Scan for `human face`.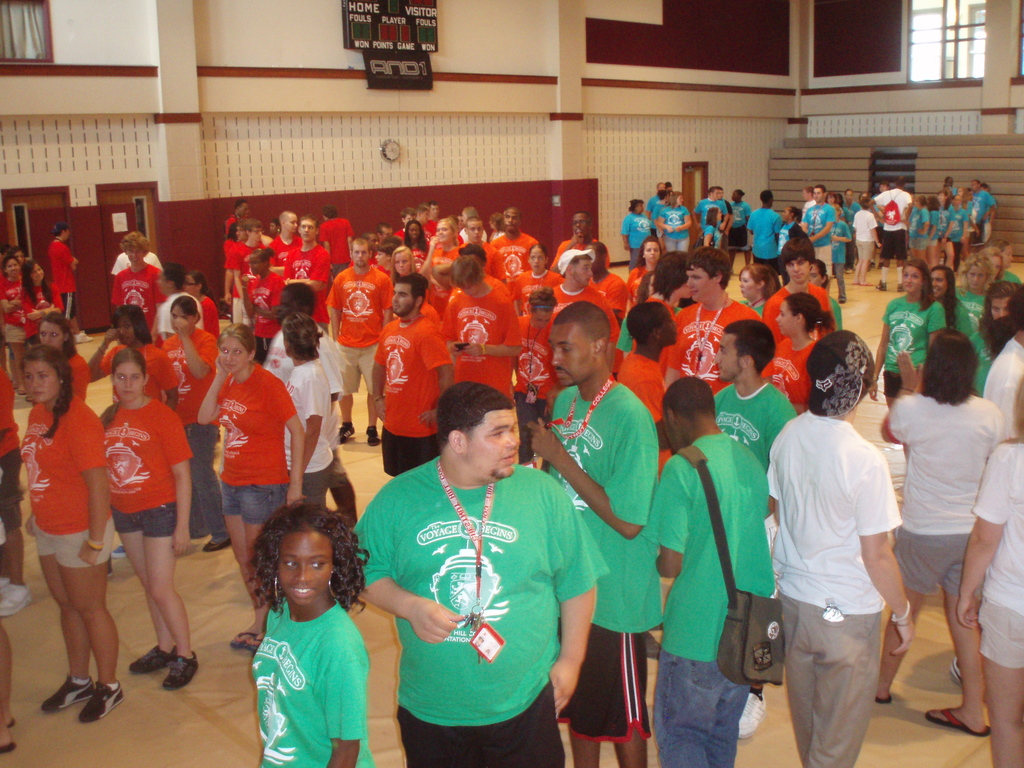
Scan result: x1=116 y1=367 x2=137 y2=399.
